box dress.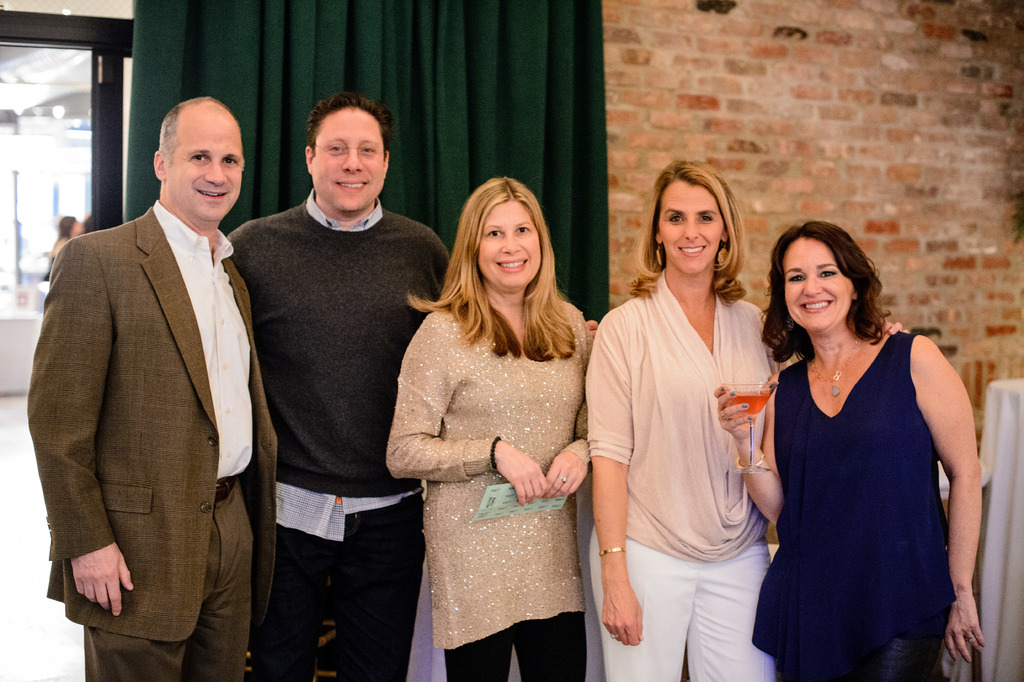
[386, 306, 596, 681].
